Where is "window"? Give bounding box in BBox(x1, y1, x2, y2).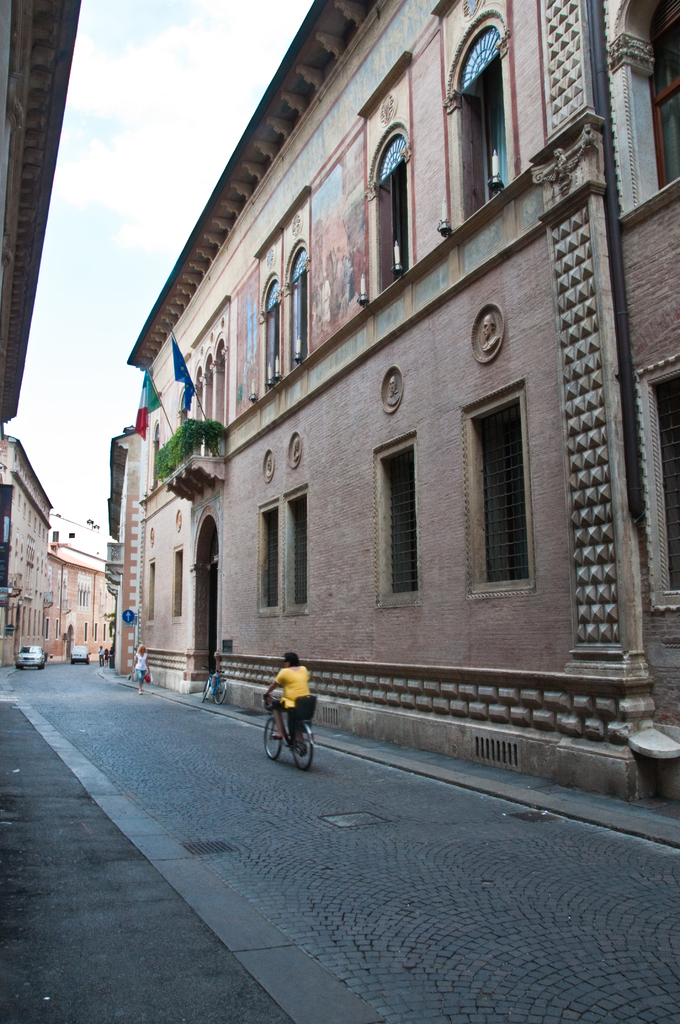
BBox(637, 350, 679, 612).
